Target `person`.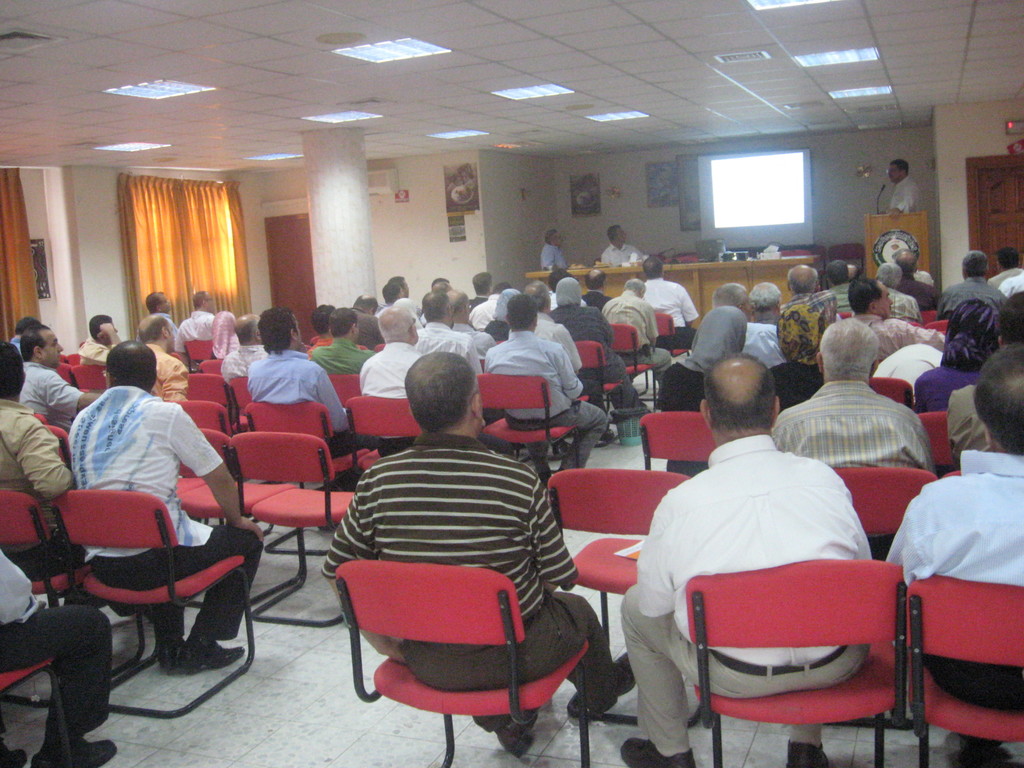
Target region: BBox(411, 288, 483, 371).
